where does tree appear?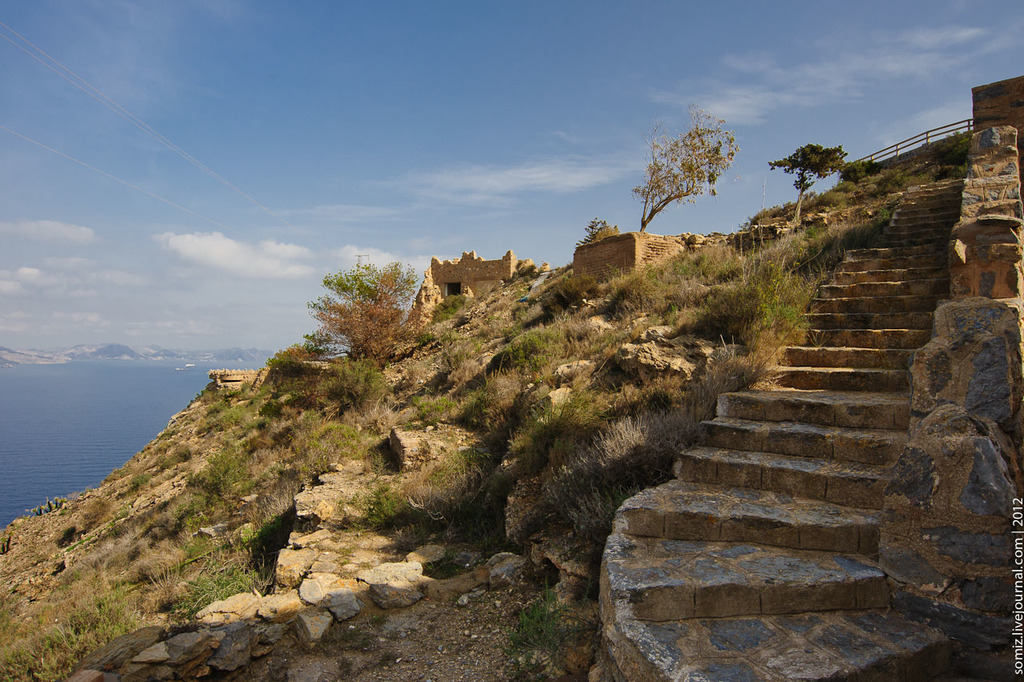
Appears at Rect(299, 261, 426, 364).
